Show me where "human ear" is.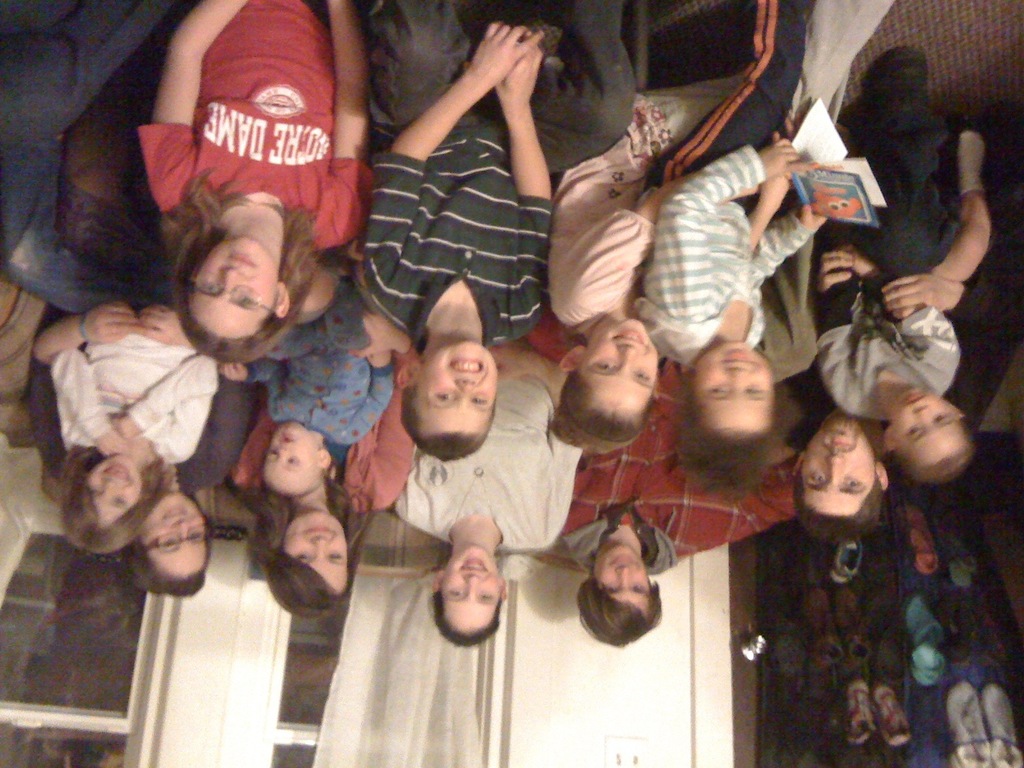
"human ear" is at Rect(558, 344, 586, 369).
